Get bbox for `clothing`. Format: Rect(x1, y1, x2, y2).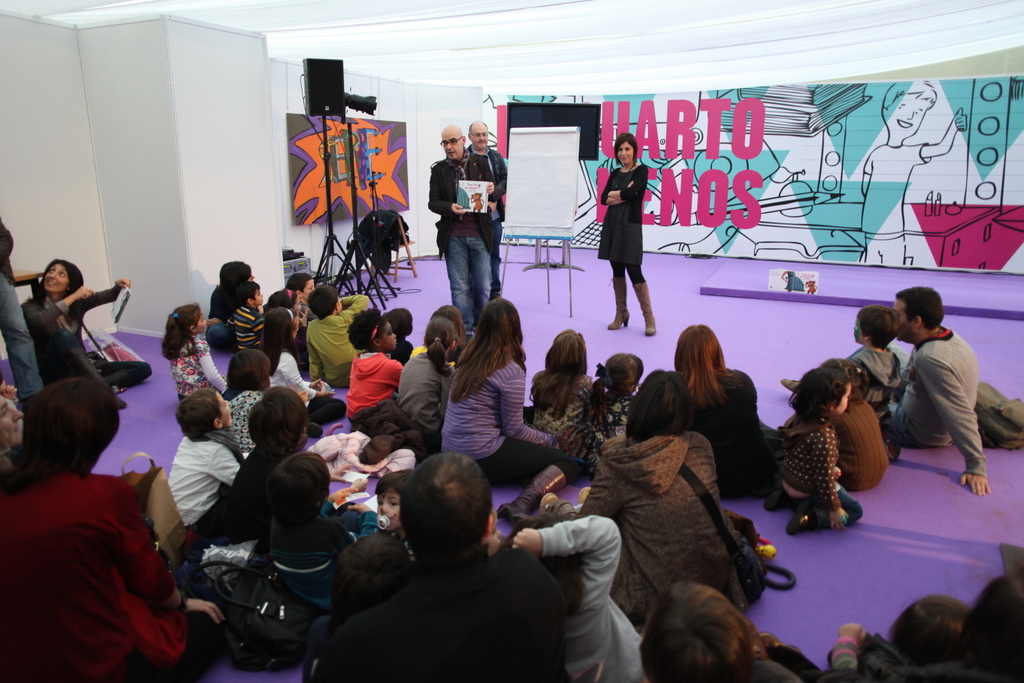
Rect(601, 161, 646, 288).
